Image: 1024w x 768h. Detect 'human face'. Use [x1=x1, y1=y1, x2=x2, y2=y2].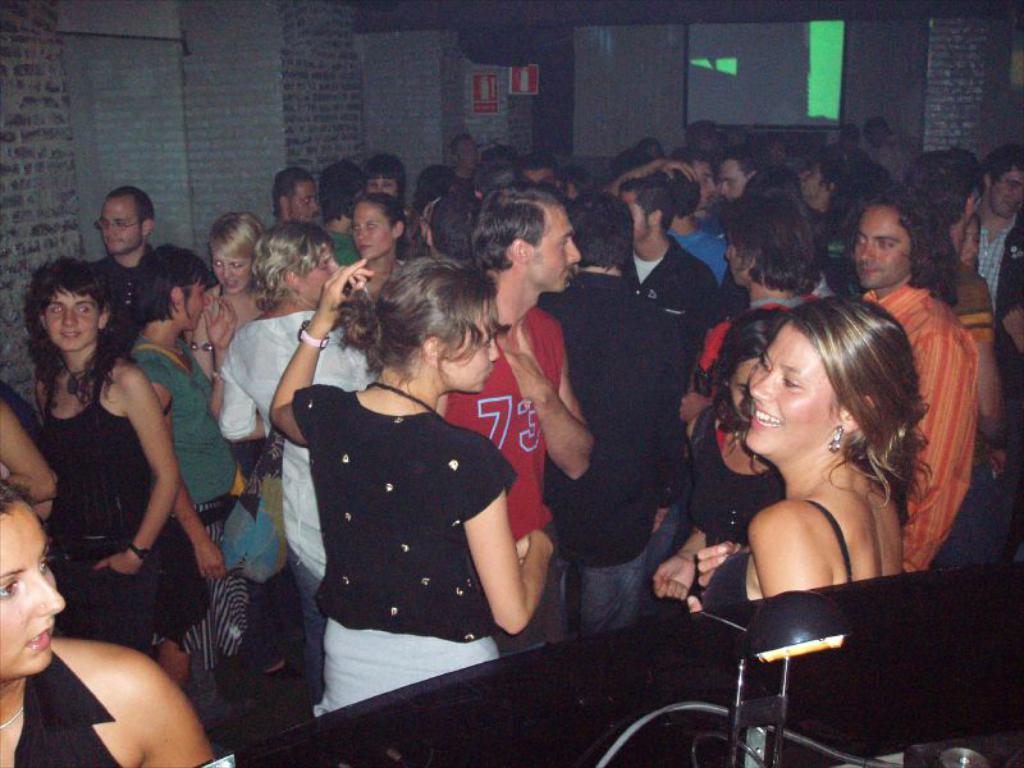
[x1=748, y1=328, x2=841, y2=457].
